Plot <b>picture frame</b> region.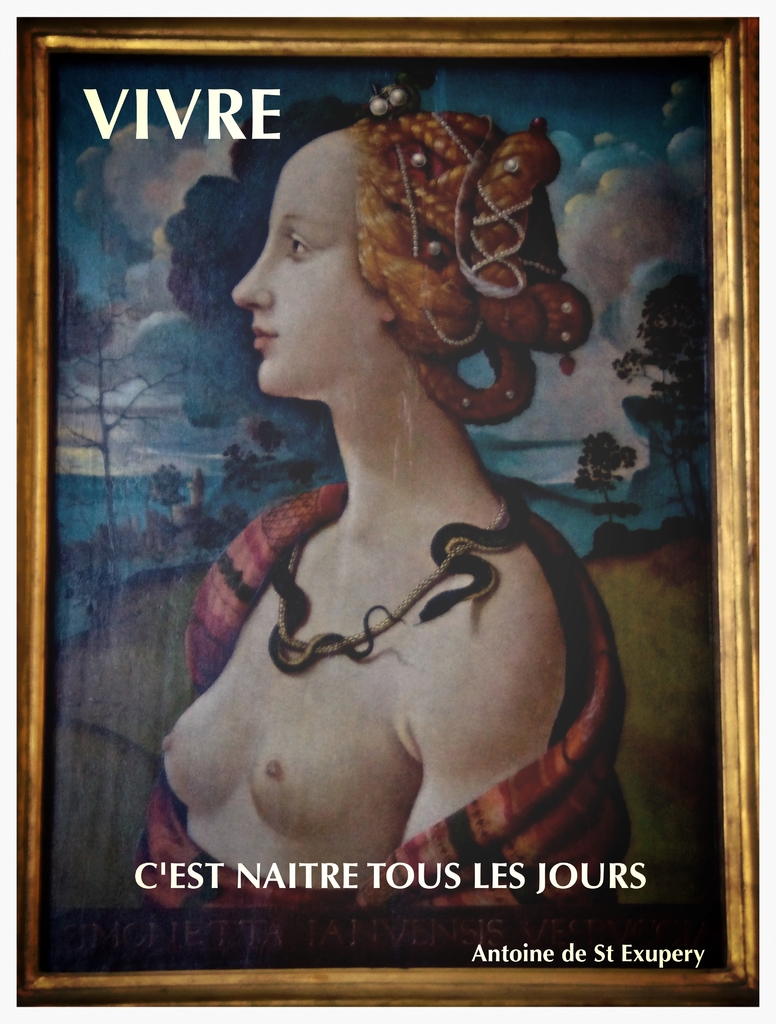
Plotted at 16/17/761/1011.
